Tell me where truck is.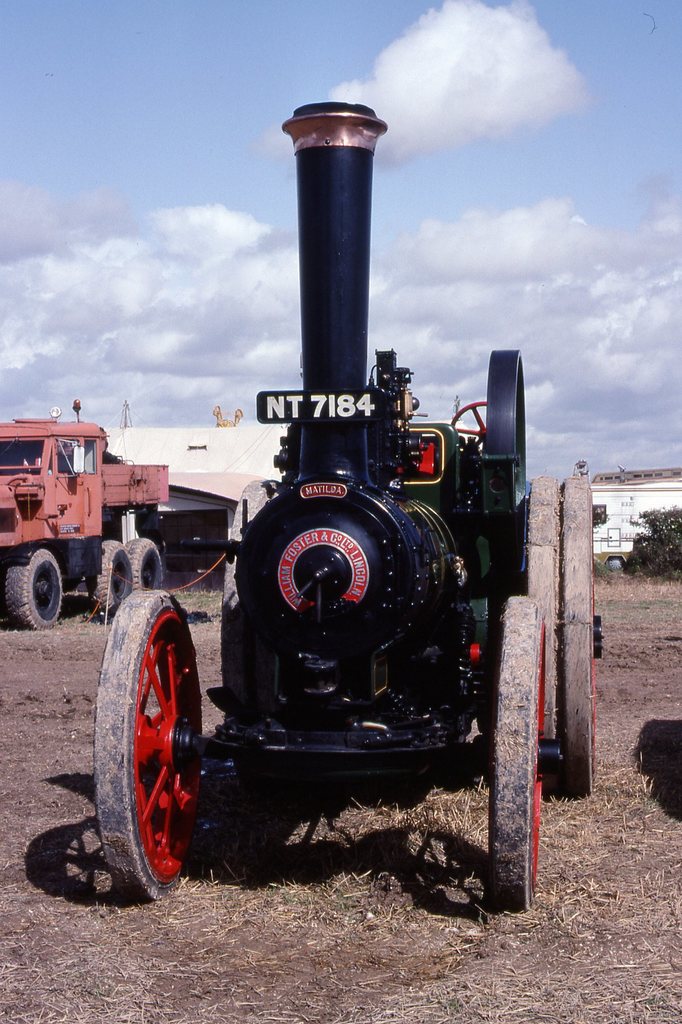
truck is at box=[0, 396, 198, 621].
